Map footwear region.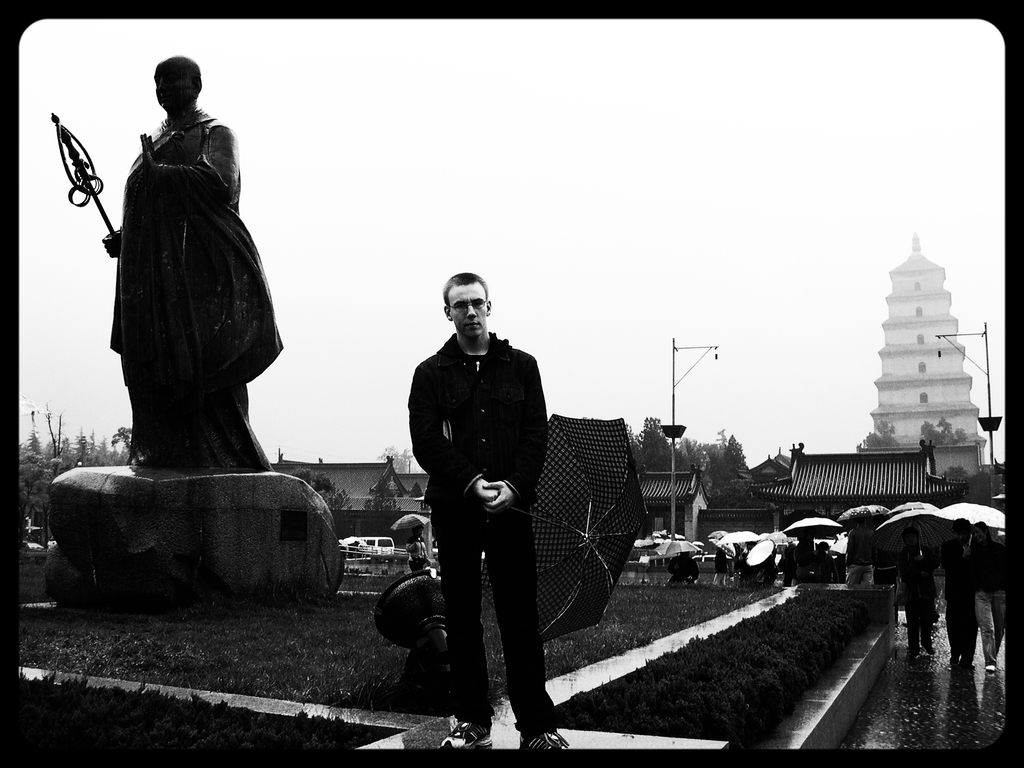
Mapped to box=[925, 646, 935, 655].
